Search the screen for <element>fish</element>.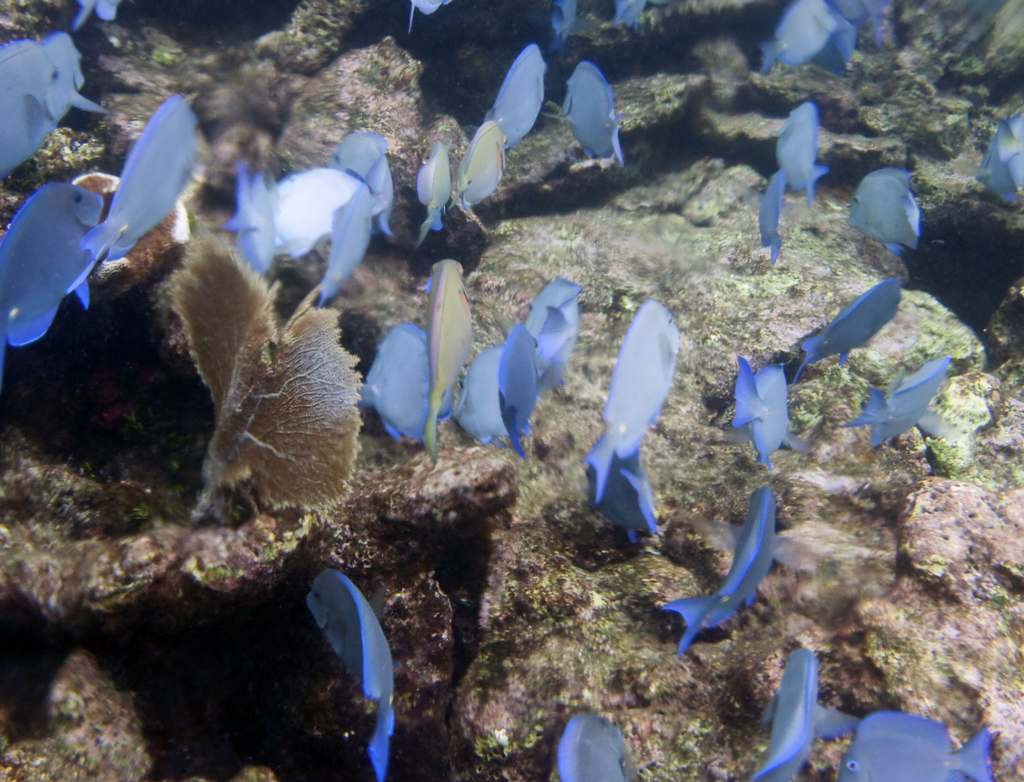
Found at (left=353, top=319, right=454, bottom=444).
